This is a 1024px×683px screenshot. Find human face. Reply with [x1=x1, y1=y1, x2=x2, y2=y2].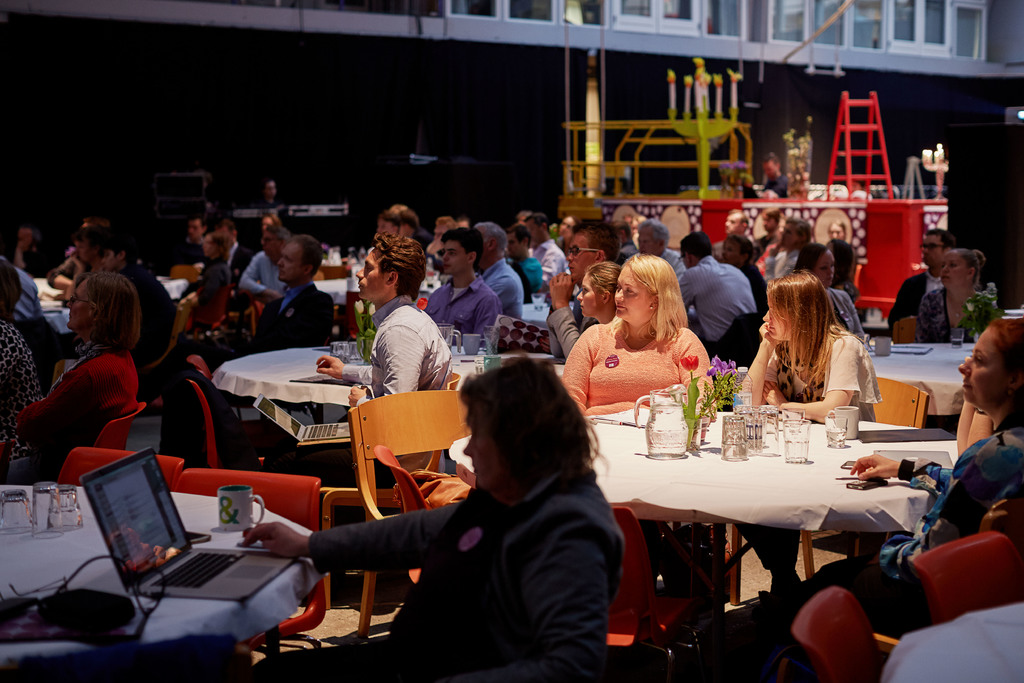
[x1=447, y1=238, x2=470, y2=273].
